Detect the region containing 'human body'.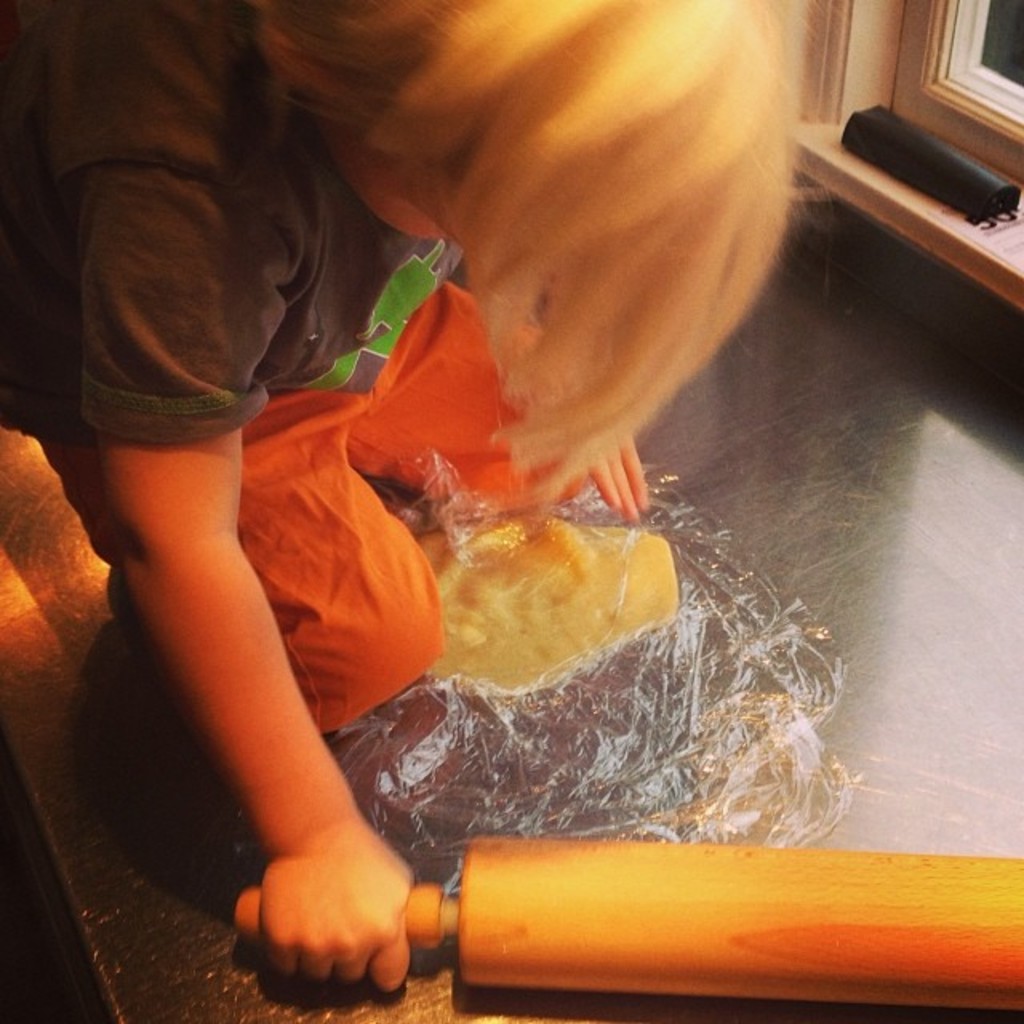
BBox(0, 0, 818, 989).
